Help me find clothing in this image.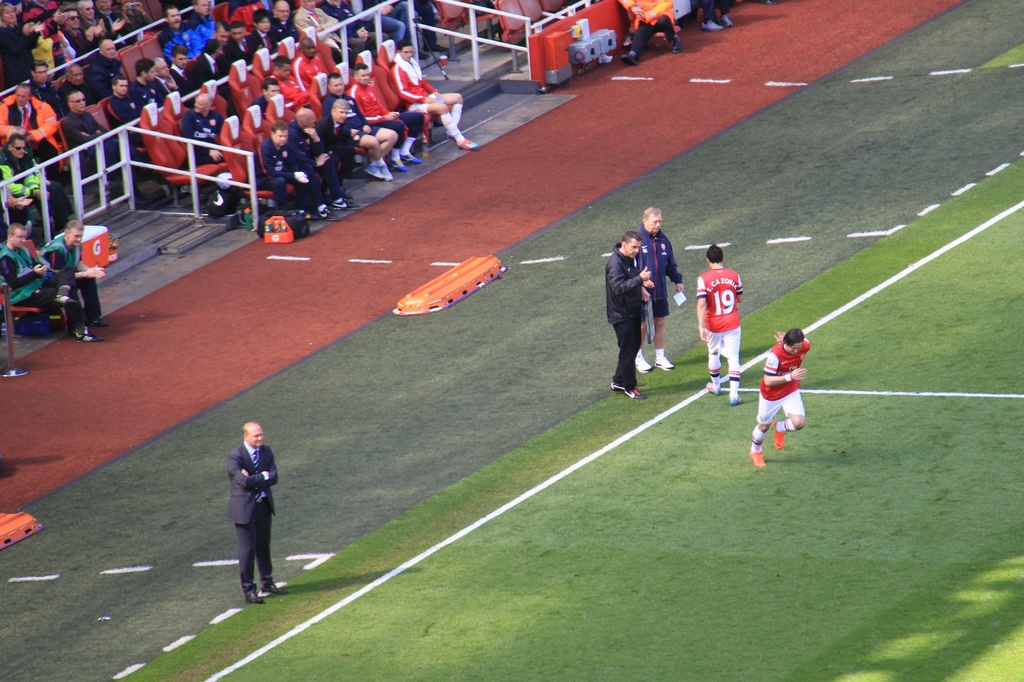
Found it: (x1=37, y1=87, x2=65, y2=104).
